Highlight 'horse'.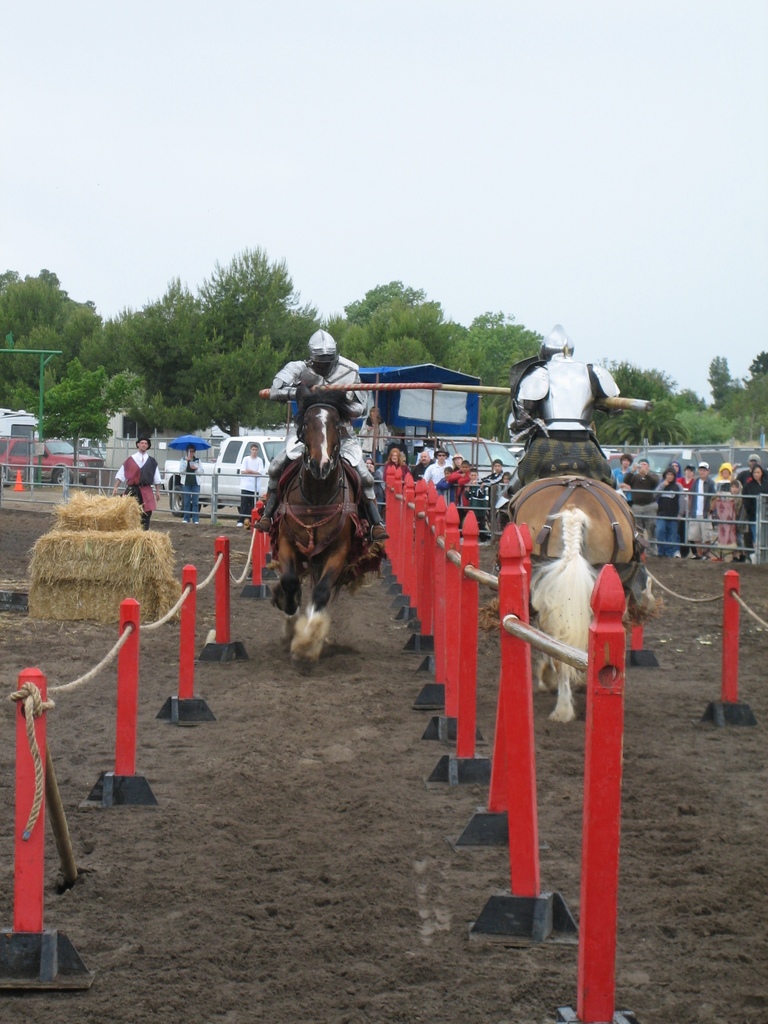
Highlighted region: 504:476:641:726.
